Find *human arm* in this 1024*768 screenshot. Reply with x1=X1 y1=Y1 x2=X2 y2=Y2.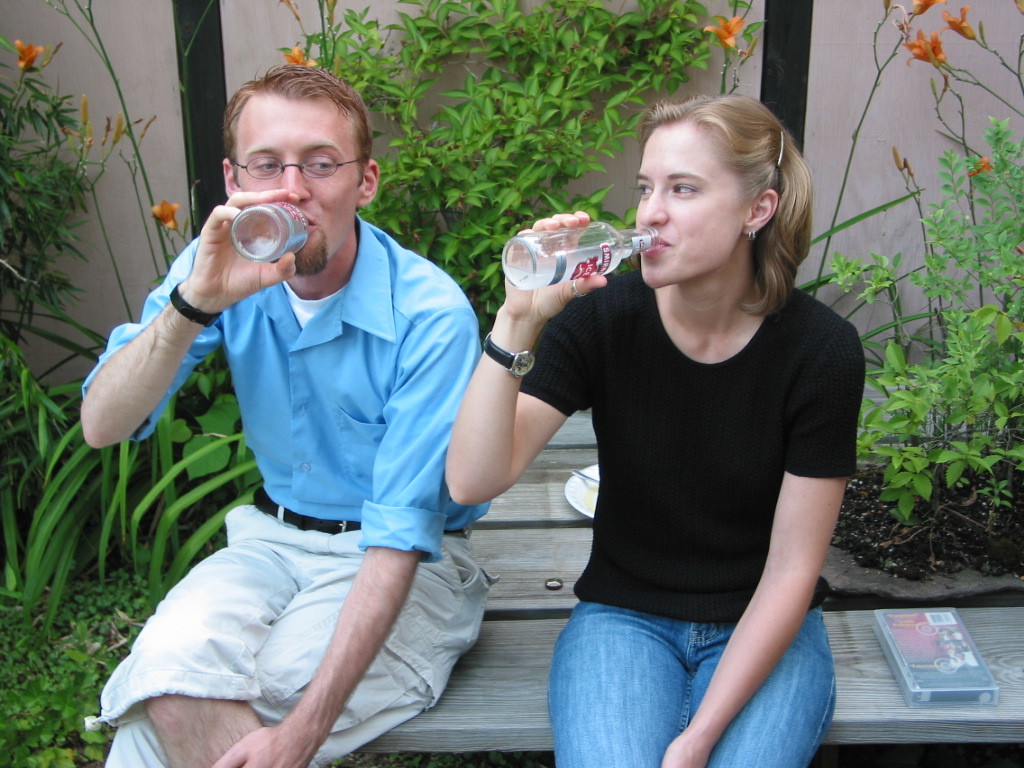
x1=78 y1=186 x2=301 y2=453.
